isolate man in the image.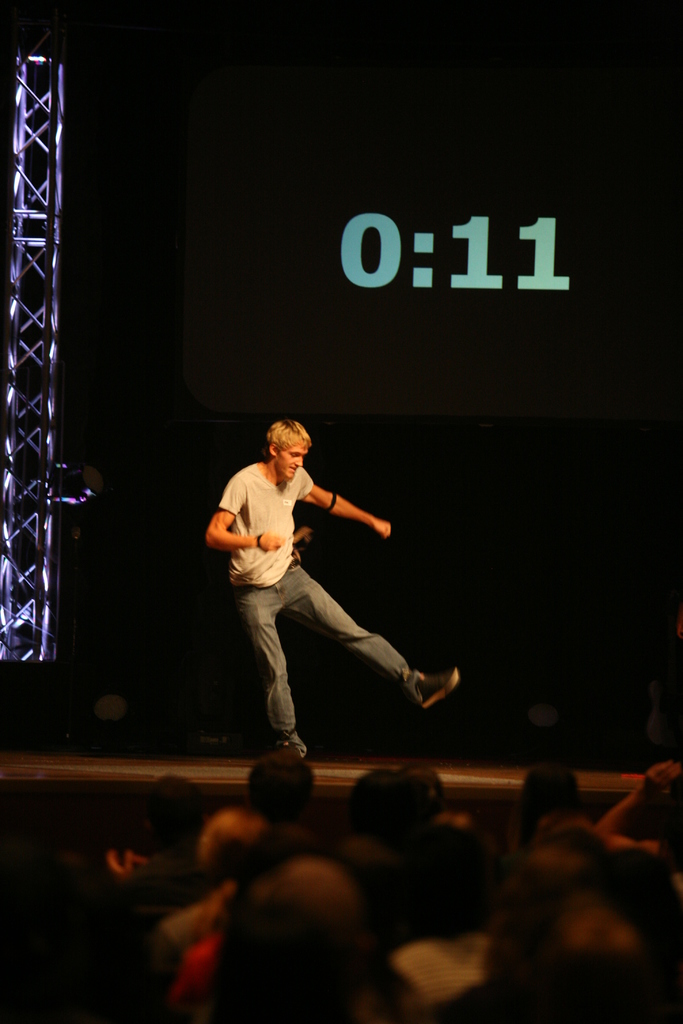
Isolated region: left=459, top=858, right=682, bottom=1023.
